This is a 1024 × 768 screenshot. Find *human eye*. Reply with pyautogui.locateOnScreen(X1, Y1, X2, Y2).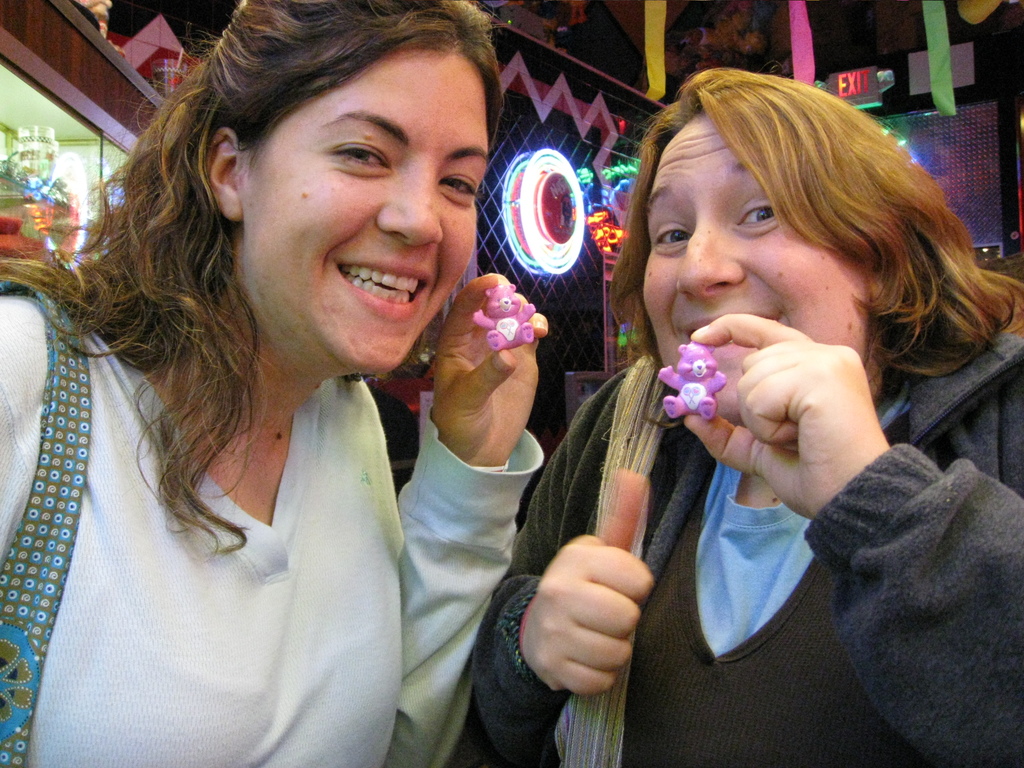
pyautogui.locateOnScreen(330, 141, 394, 173).
